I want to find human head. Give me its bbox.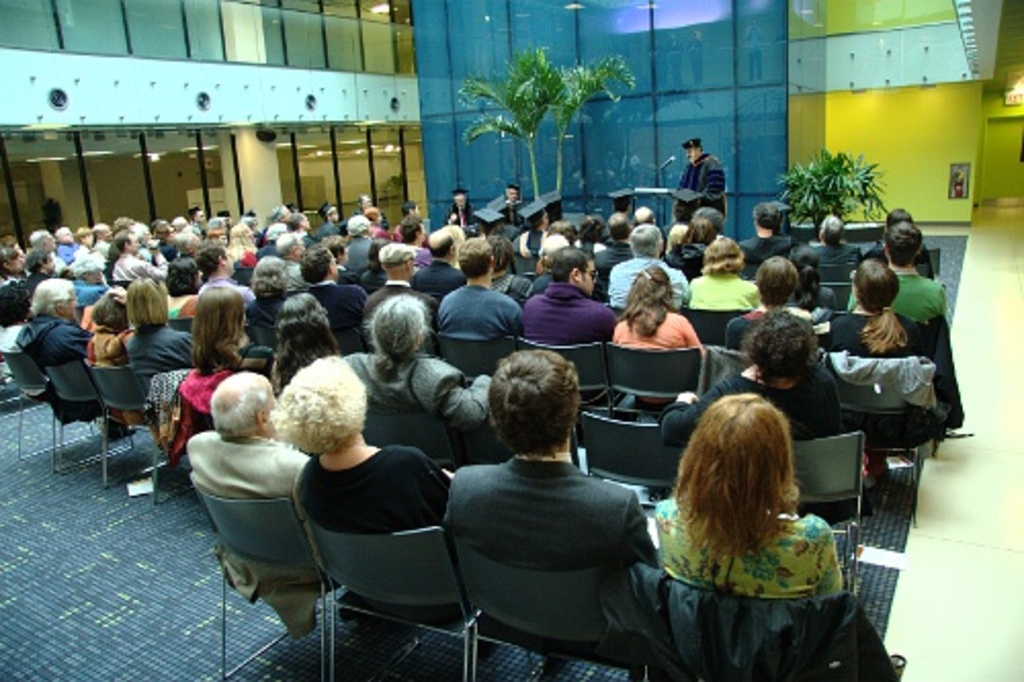
{"left": 492, "top": 348, "right": 584, "bottom": 449}.
